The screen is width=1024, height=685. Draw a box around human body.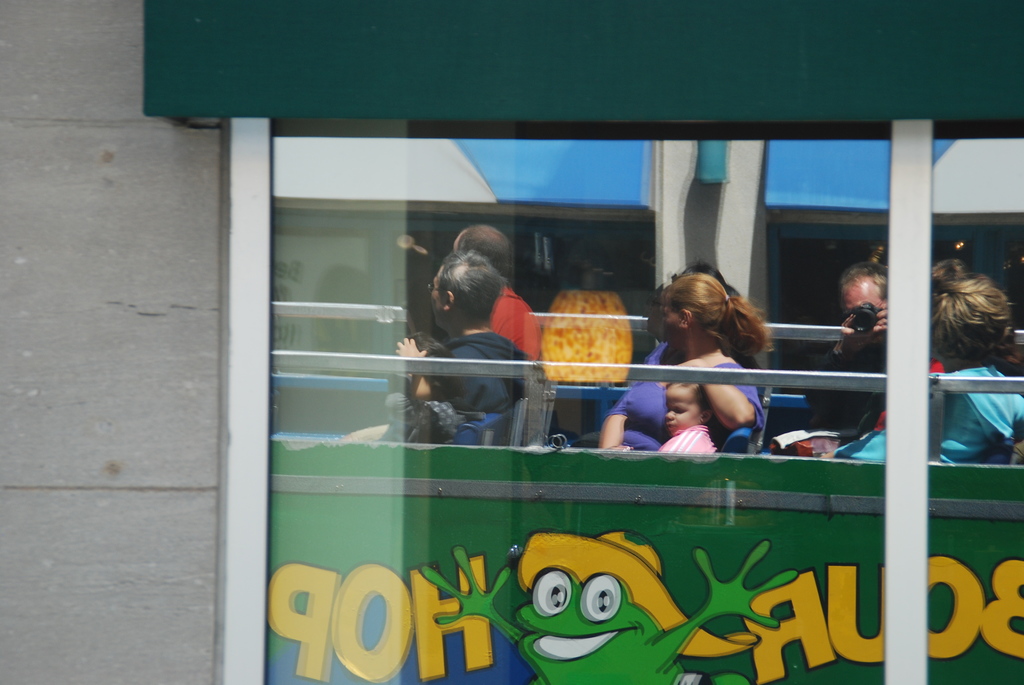
[left=490, top=284, right=547, bottom=359].
